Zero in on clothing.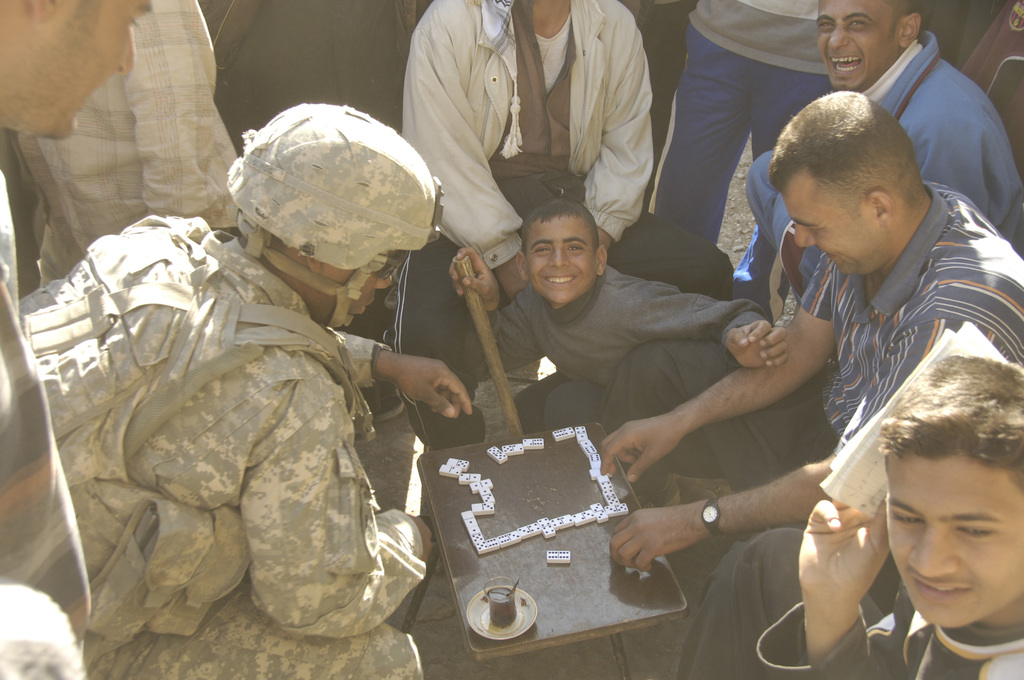
Zeroed in: {"left": 15, "top": 4, "right": 240, "bottom": 285}.
